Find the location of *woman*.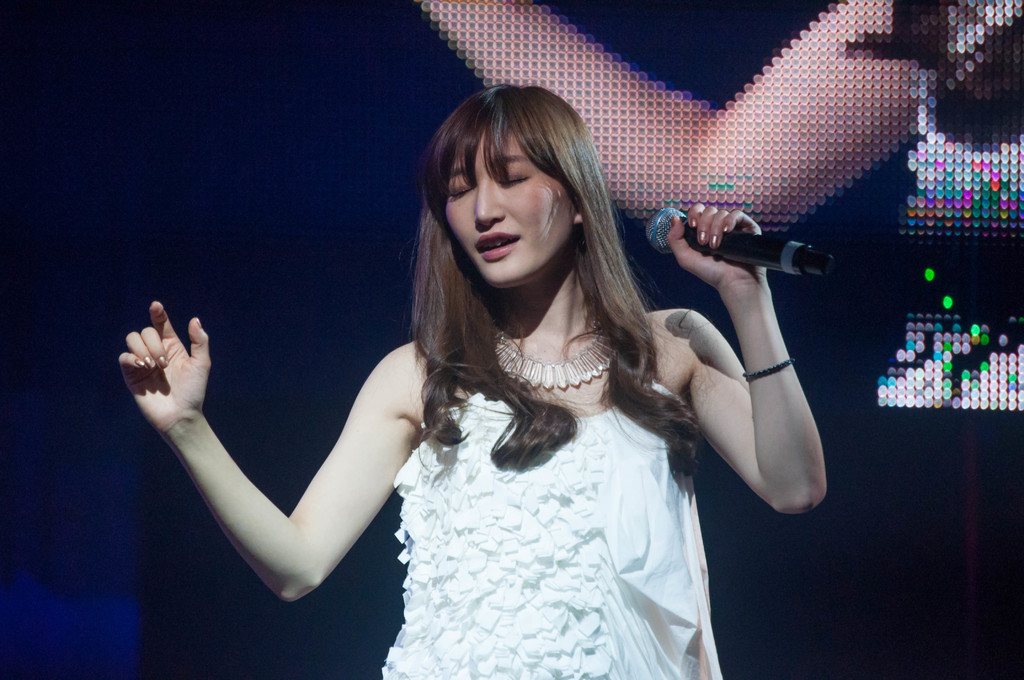
Location: box(118, 75, 820, 679).
